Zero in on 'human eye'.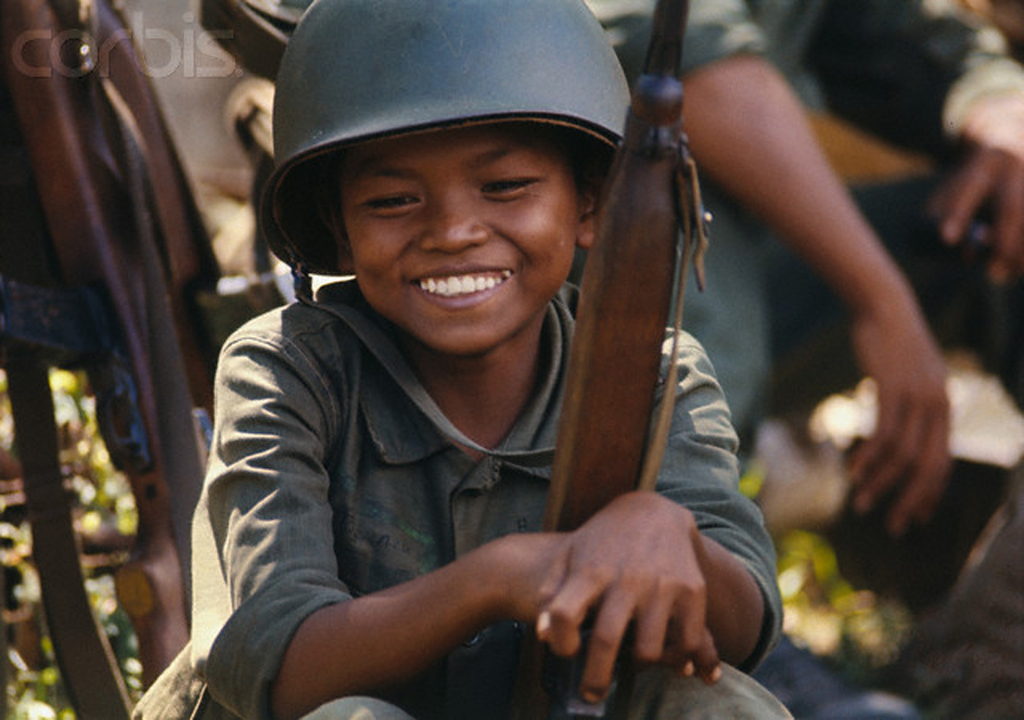
Zeroed in: select_region(477, 166, 547, 196).
